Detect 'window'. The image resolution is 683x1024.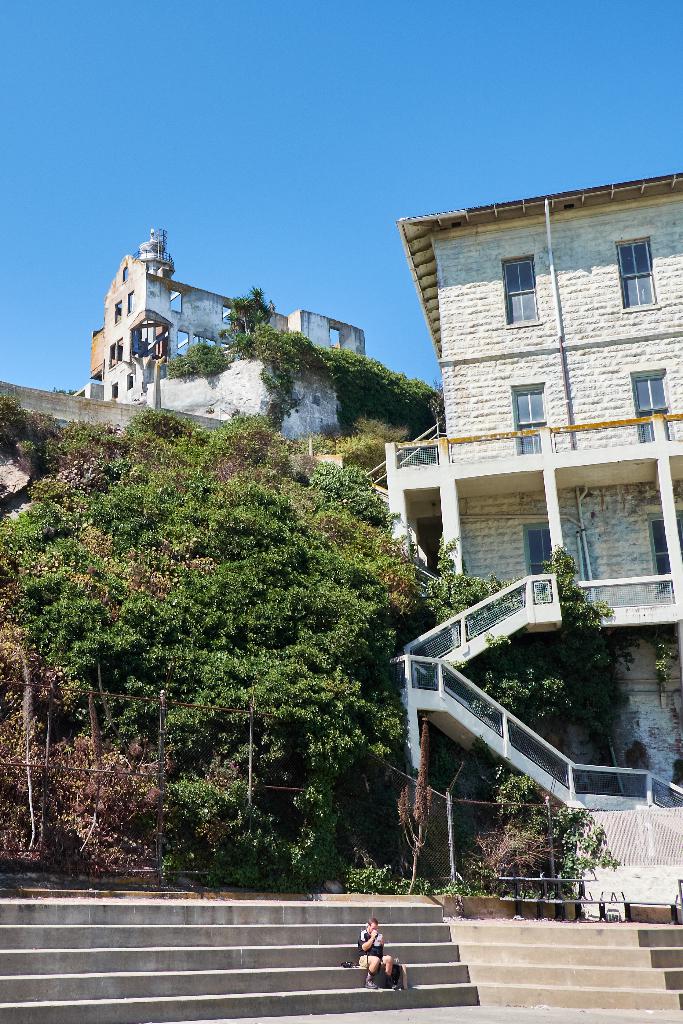
rect(614, 232, 666, 305).
